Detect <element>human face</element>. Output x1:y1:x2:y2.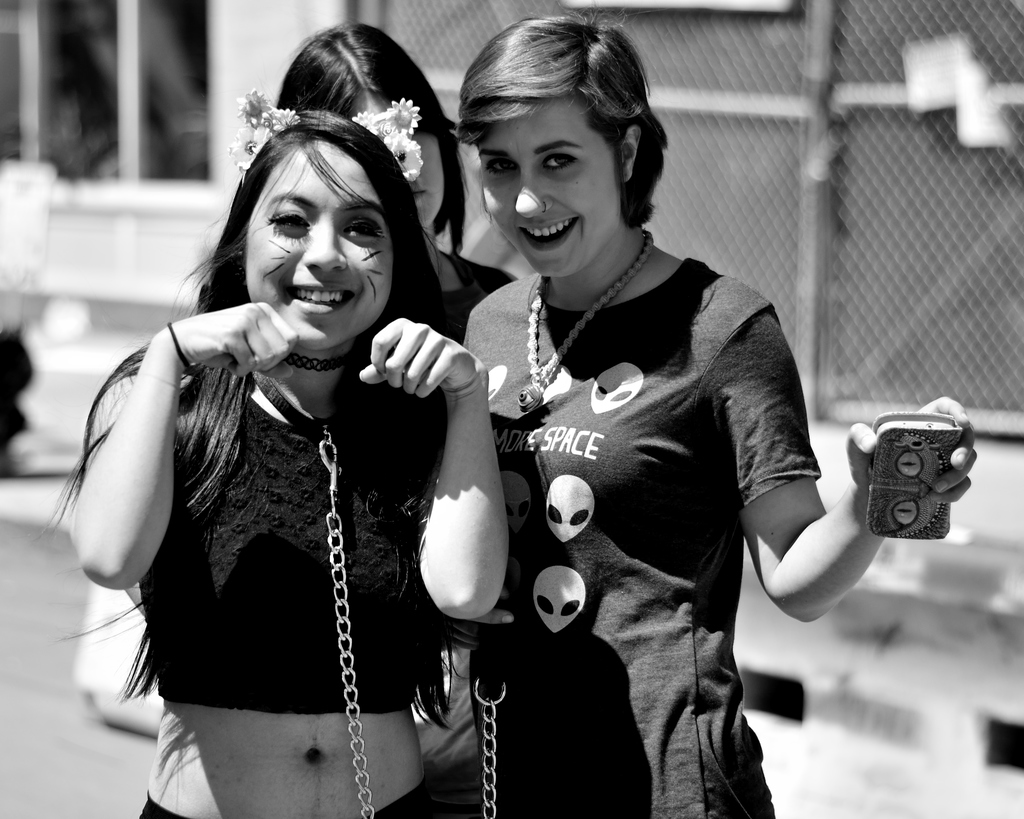
475:97:621:276.
